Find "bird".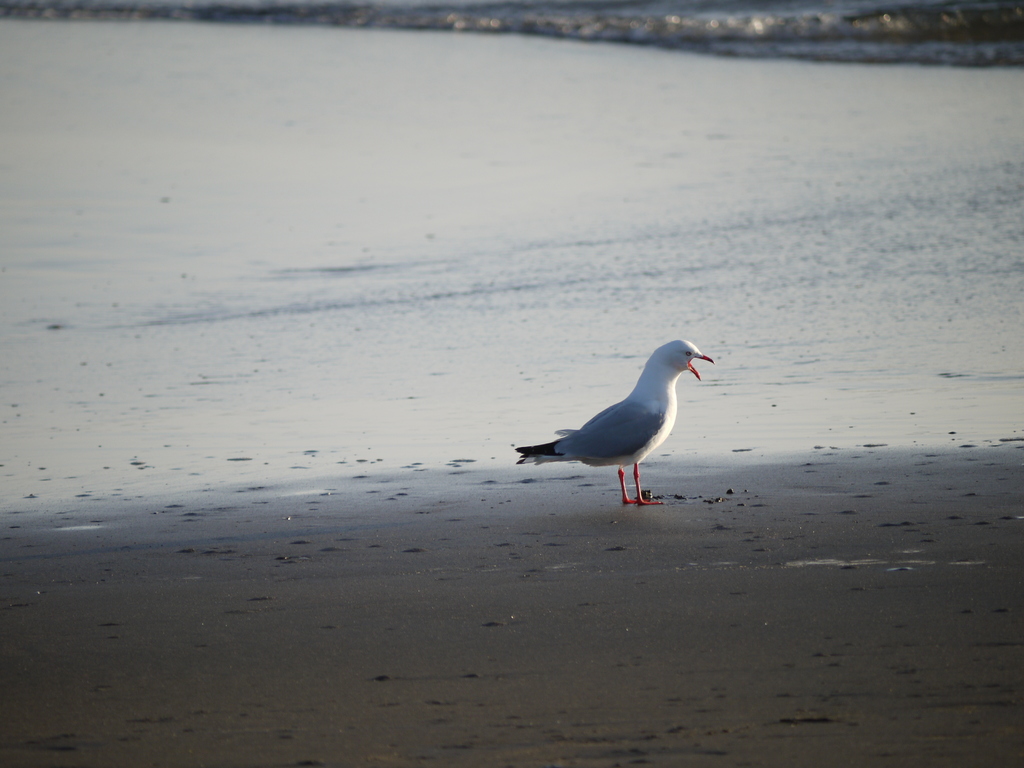
x1=505, y1=339, x2=733, y2=502.
